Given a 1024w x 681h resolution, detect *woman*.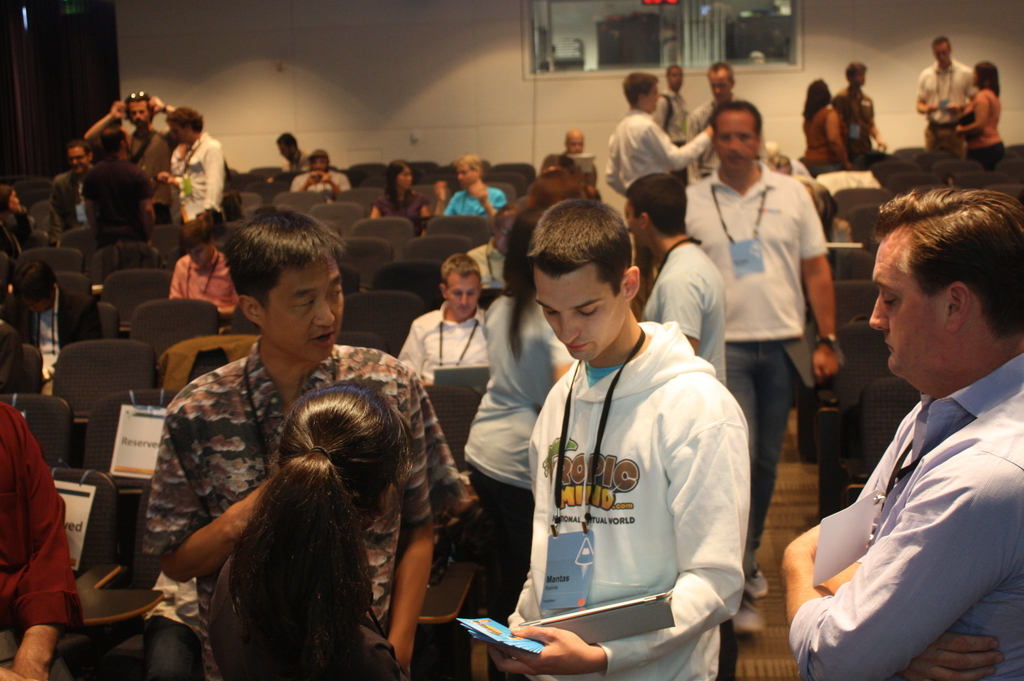
bbox(176, 356, 417, 680).
